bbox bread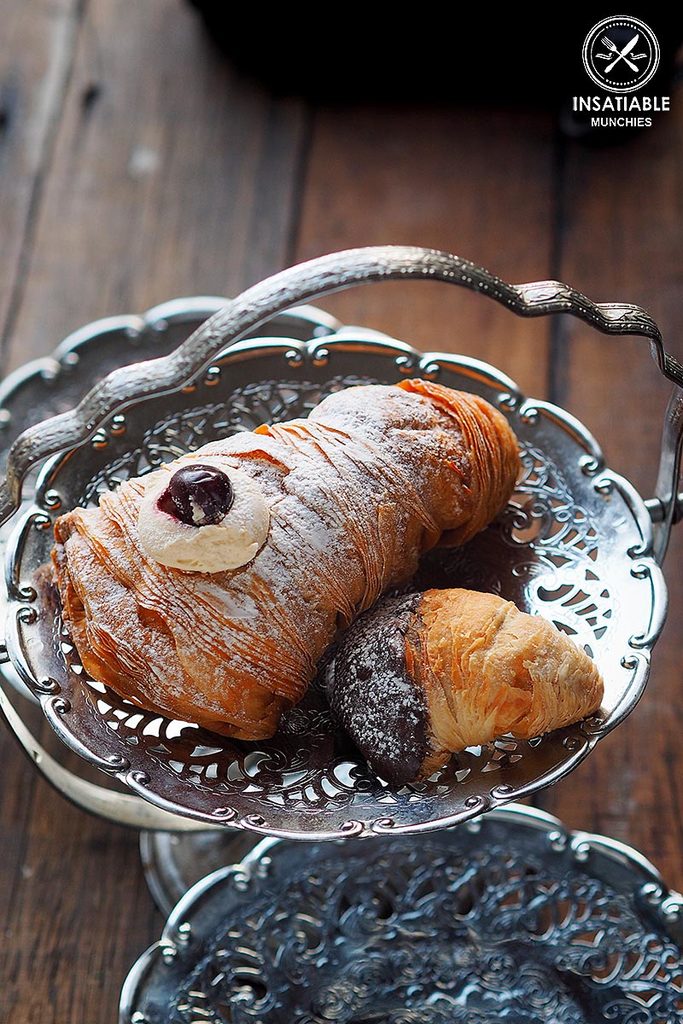
[53, 383, 521, 740]
